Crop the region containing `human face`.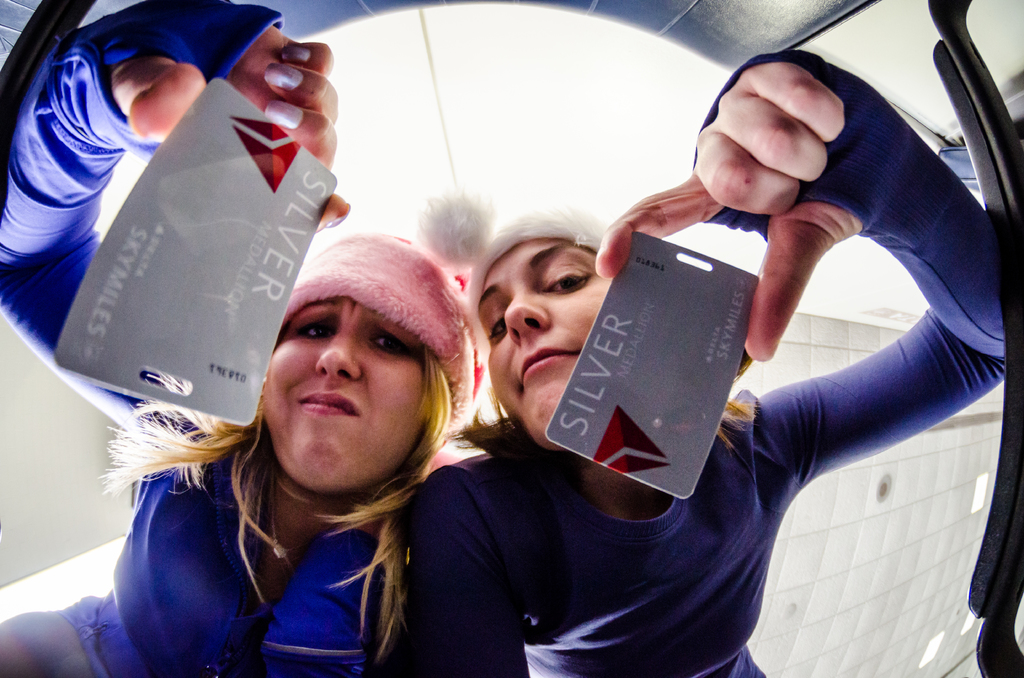
Crop region: (left=476, top=236, right=610, bottom=446).
